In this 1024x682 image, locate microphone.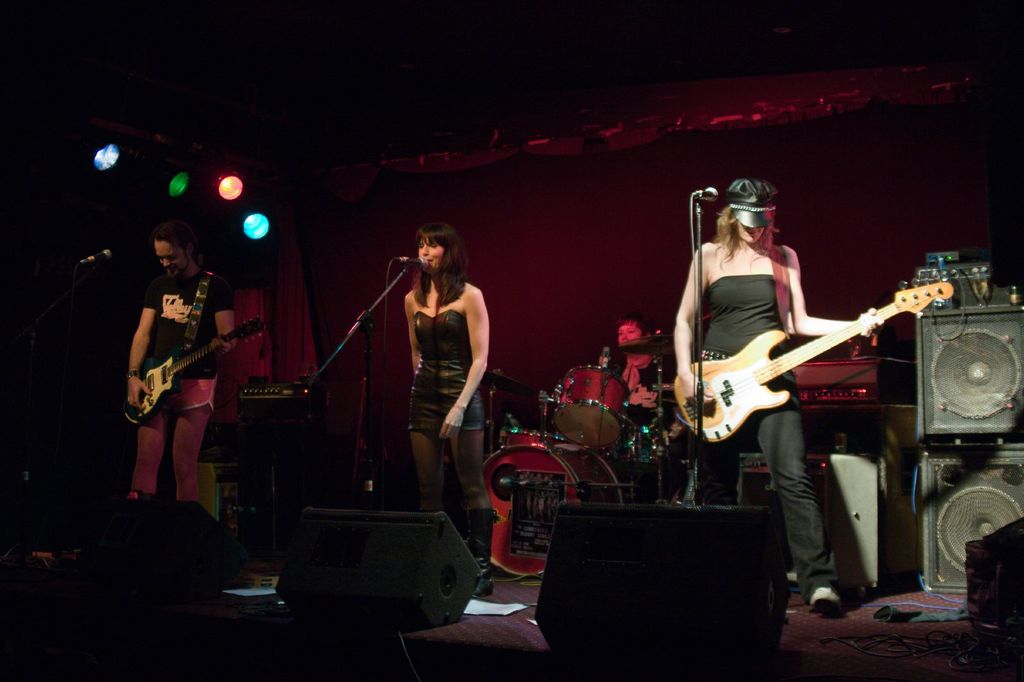
Bounding box: box(68, 246, 114, 273).
